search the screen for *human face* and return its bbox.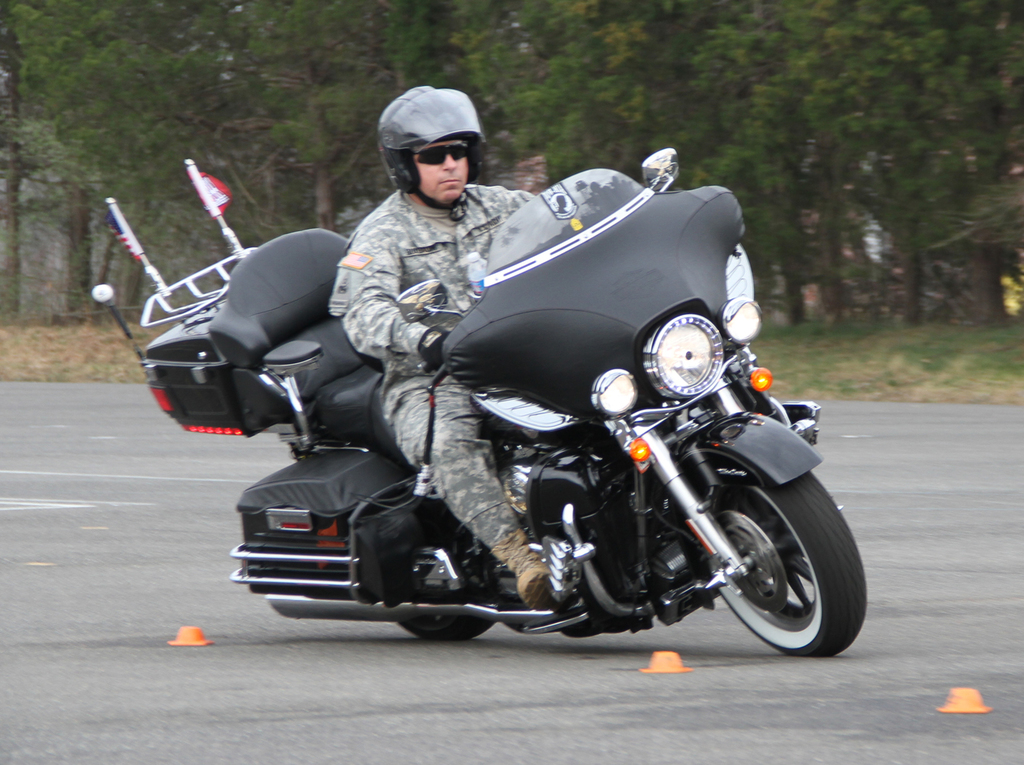
Found: <region>413, 138, 468, 199</region>.
